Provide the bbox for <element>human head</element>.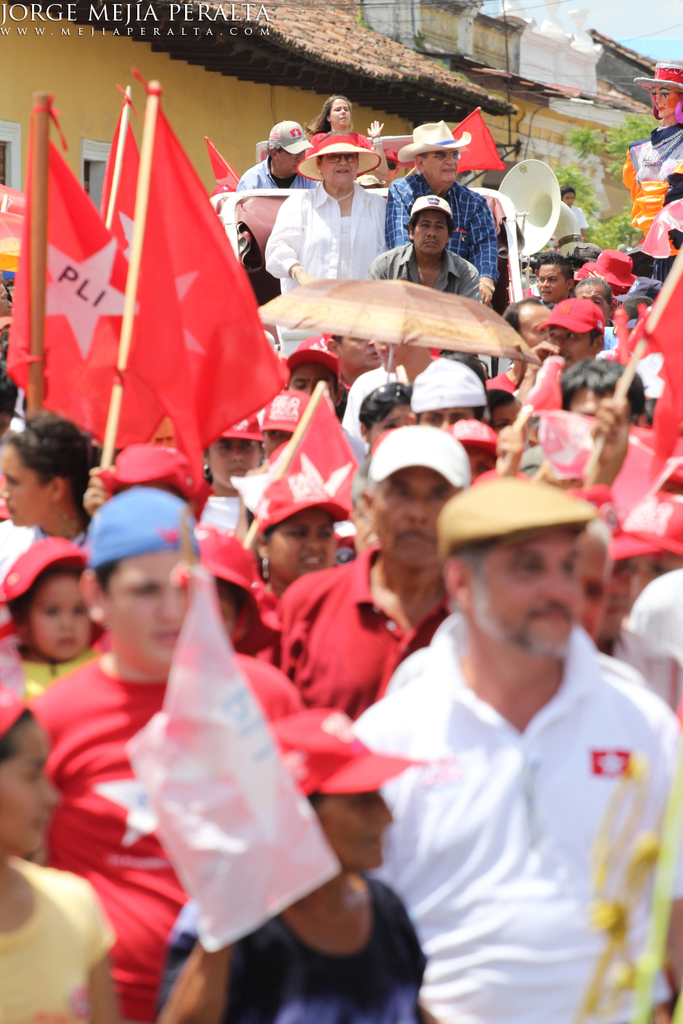
{"x1": 406, "y1": 352, "x2": 484, "y2": 424}.
